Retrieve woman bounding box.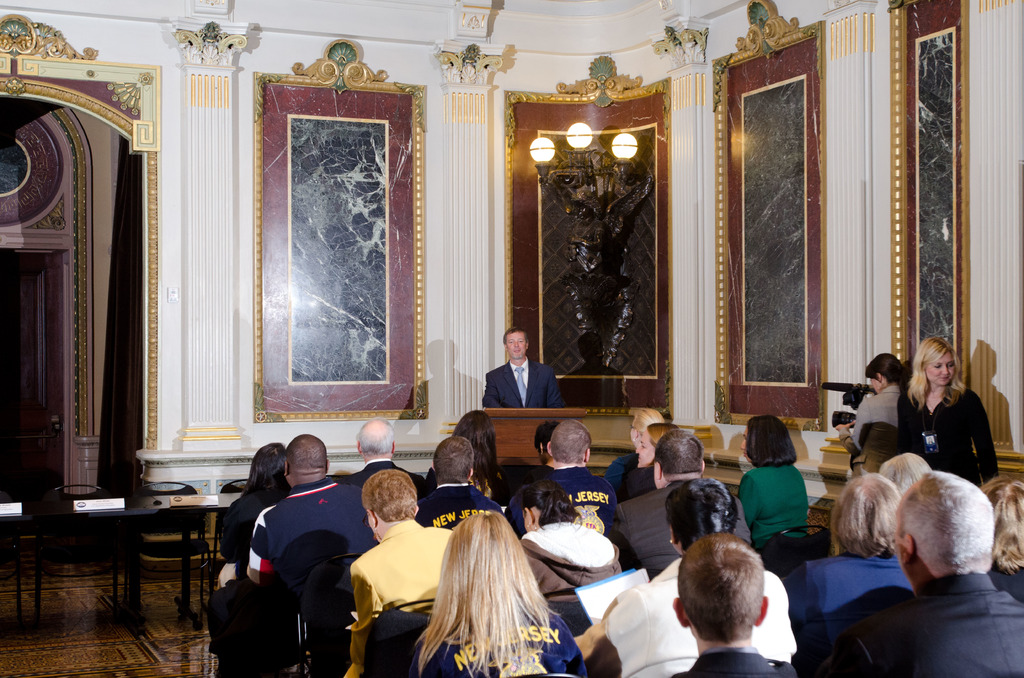
Bounding box: select_region(209, 433, 292, 579).
